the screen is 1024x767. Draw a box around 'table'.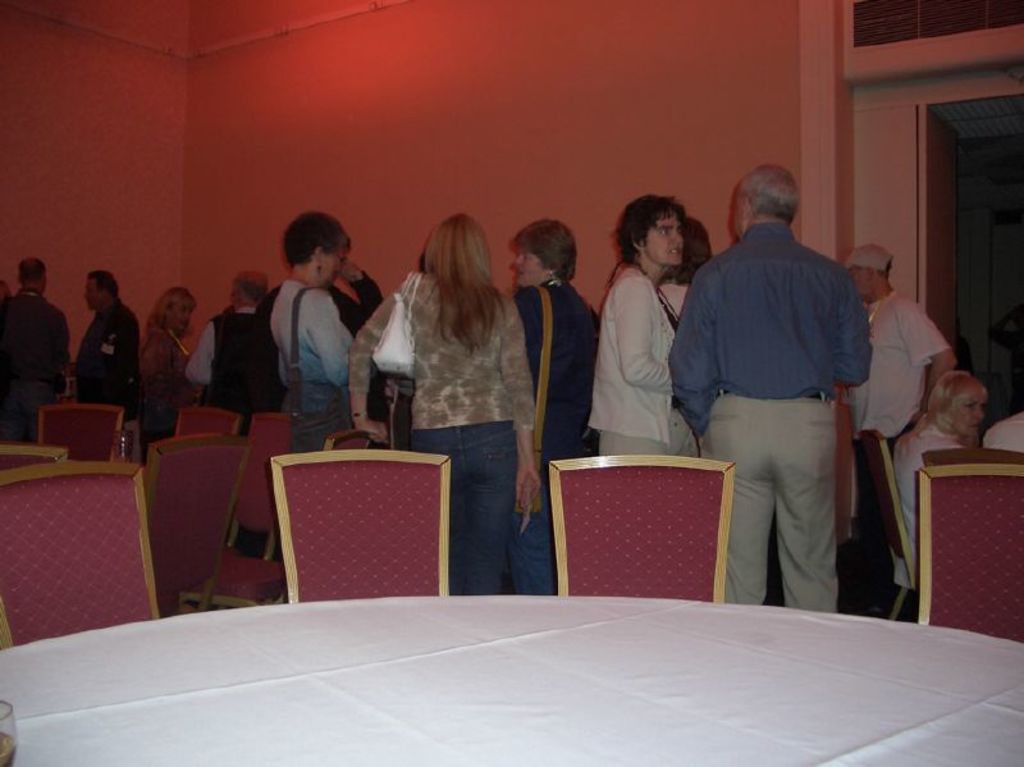
detection(19, 572, 1023, 759).
